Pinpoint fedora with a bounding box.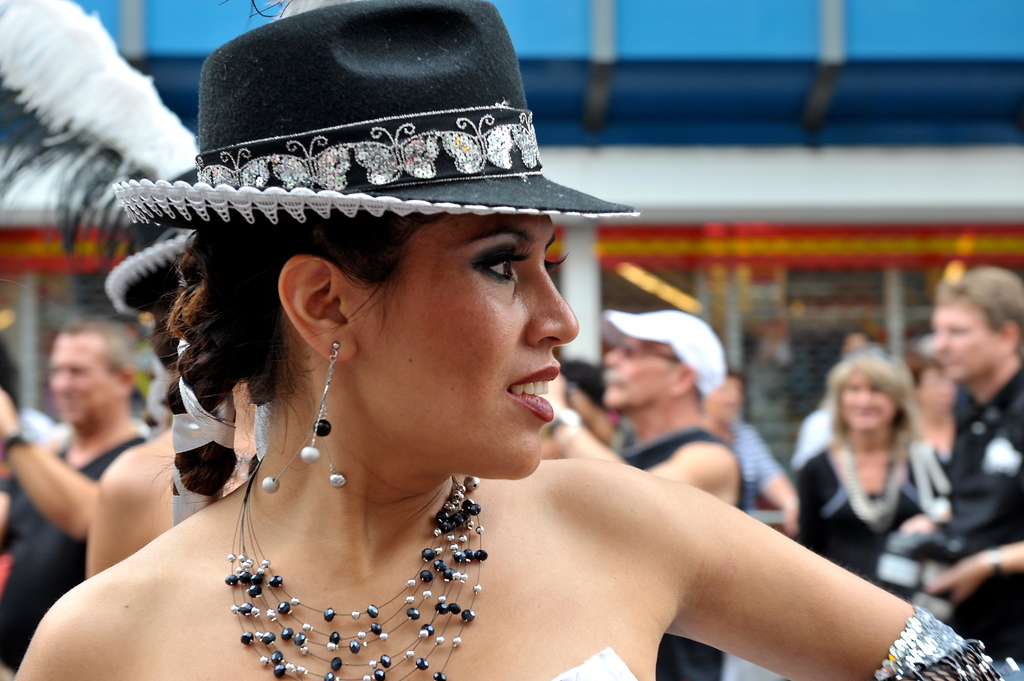
85:0:630:240.
